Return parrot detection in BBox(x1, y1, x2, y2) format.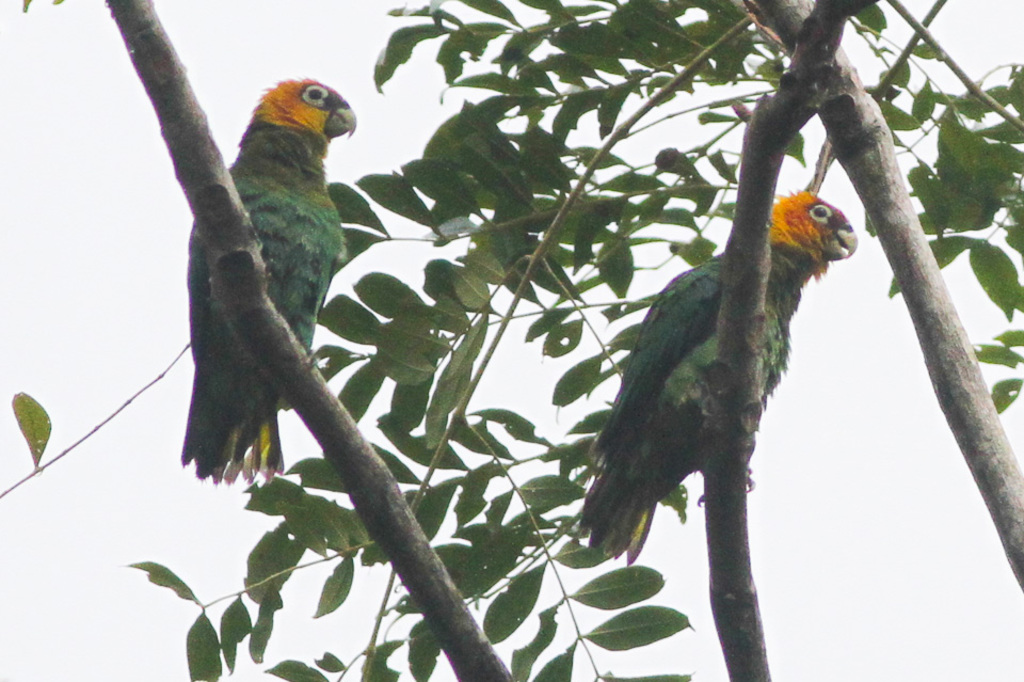
BBox(574, 192, 857, 567).
